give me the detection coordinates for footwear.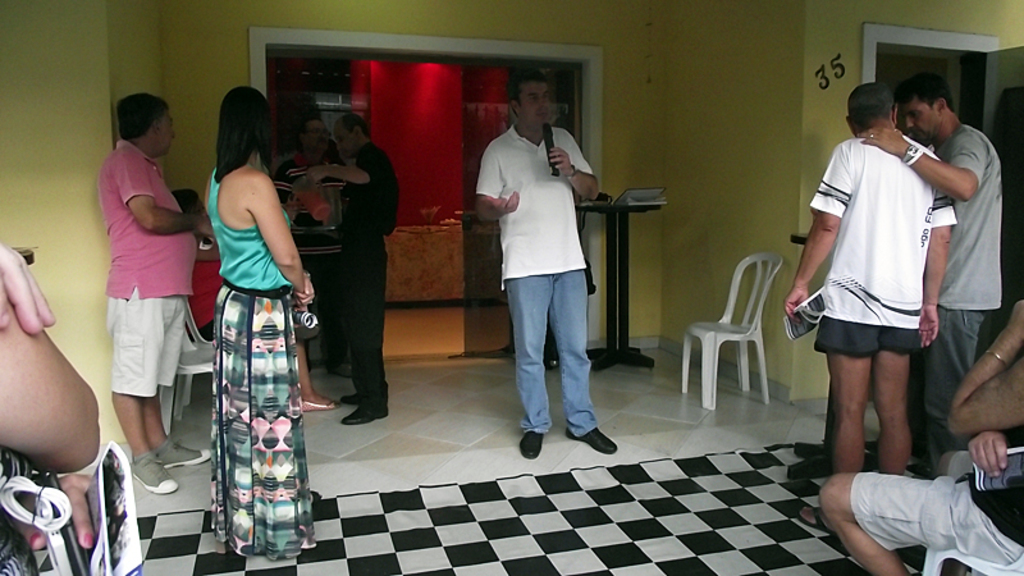
detection(278, 534, 320, 553).
